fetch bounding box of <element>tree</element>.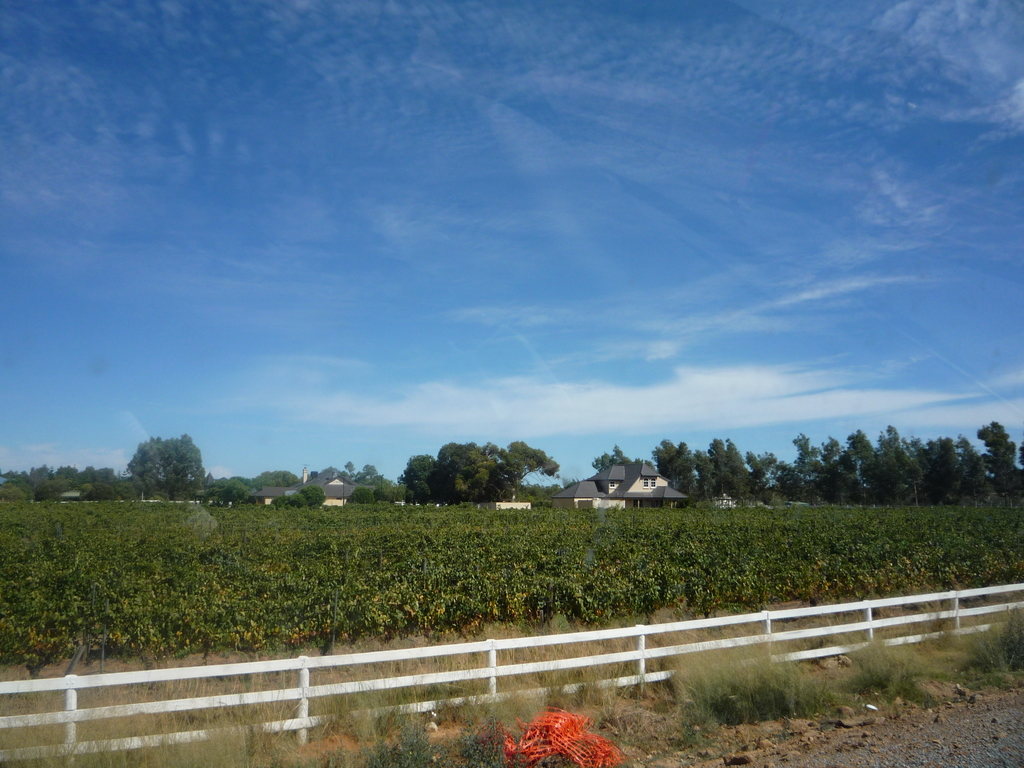
Bbox: <box>209,474,248,504</box>.
